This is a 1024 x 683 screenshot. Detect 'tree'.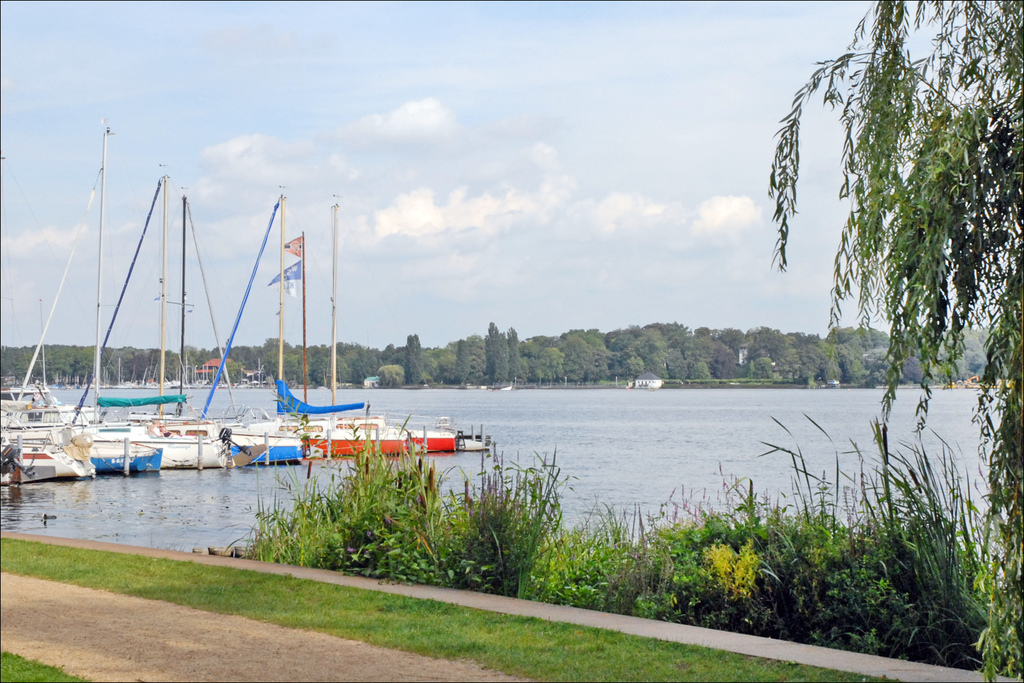
bbox=[769, 0, 1023, 682].
